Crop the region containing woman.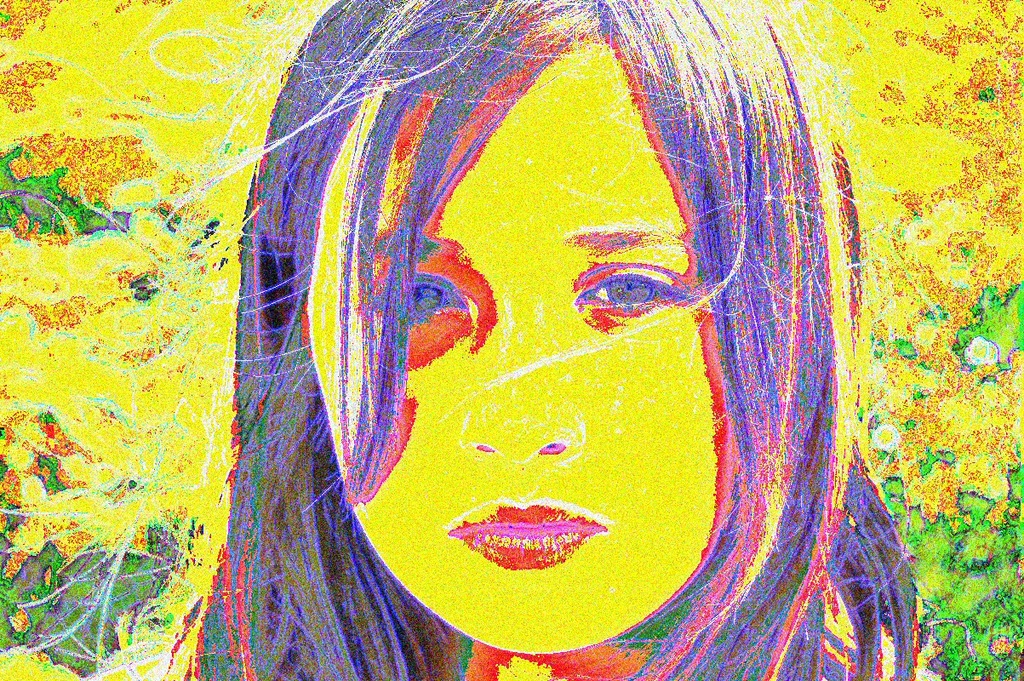
Crop region: l=167, t=9, r=950, b=650.
